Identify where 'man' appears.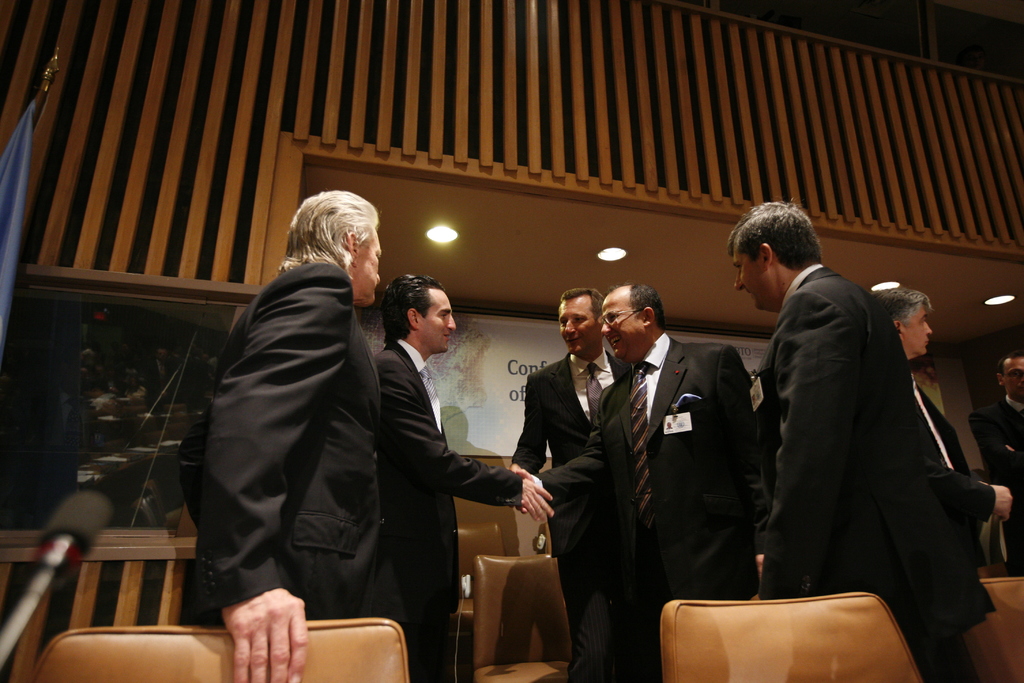
Appears at x1=514 y1=288 x2=637 y2=682.
